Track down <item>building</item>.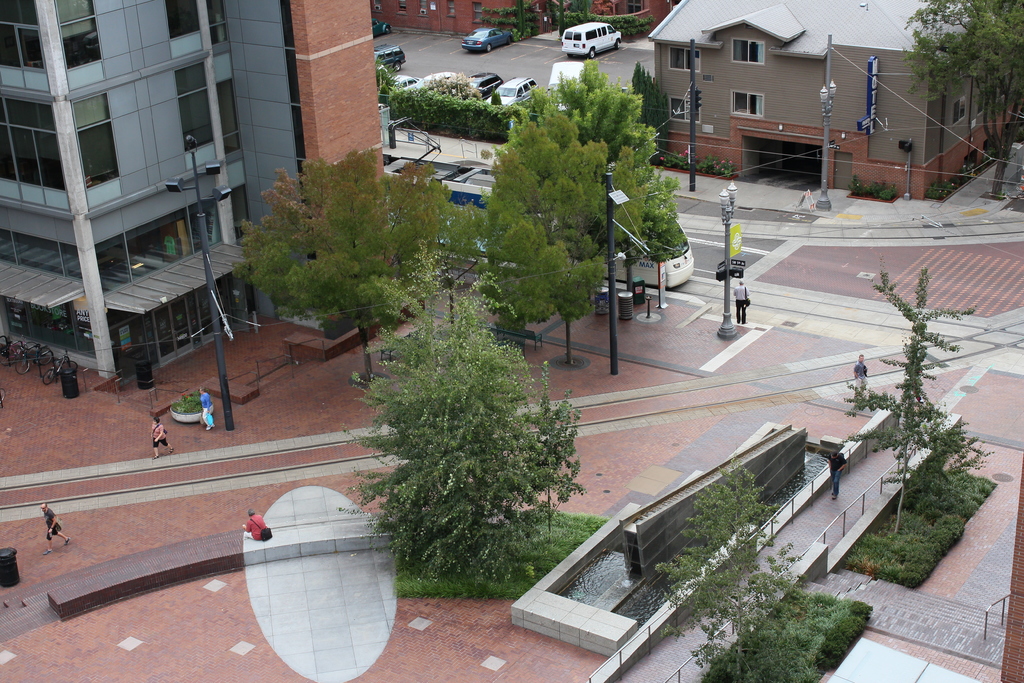
Tracked to box(644, 0, 1023, 197).
